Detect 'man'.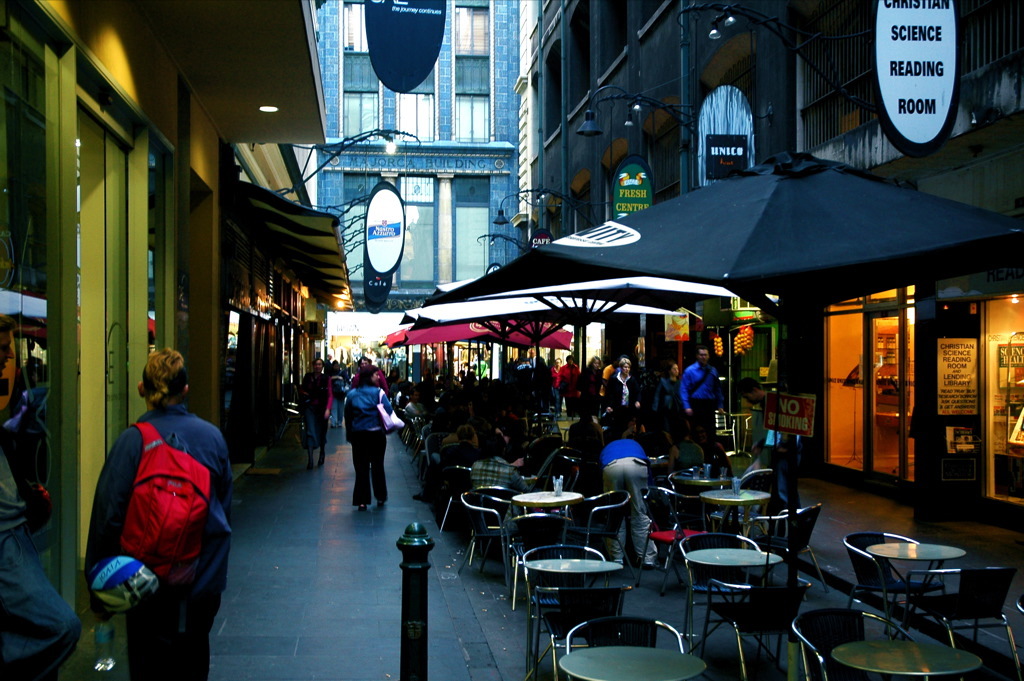
Detected at l=601, t=436, r=648, b=570.
